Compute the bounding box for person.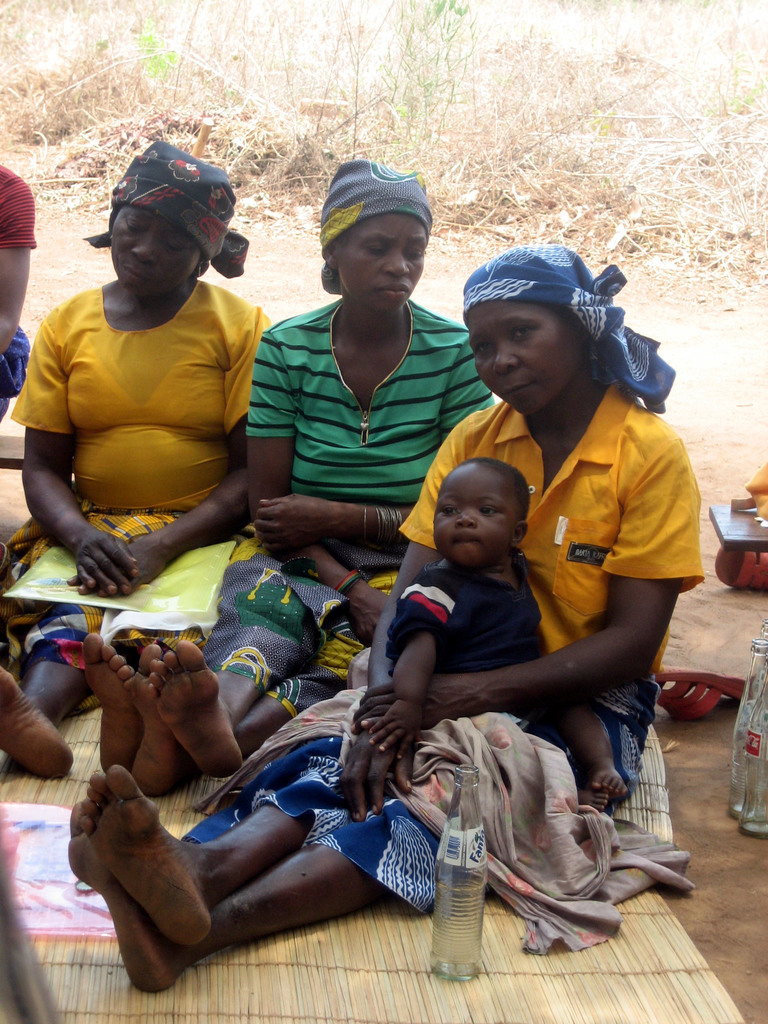
detection(62, 239, 704, 997).
